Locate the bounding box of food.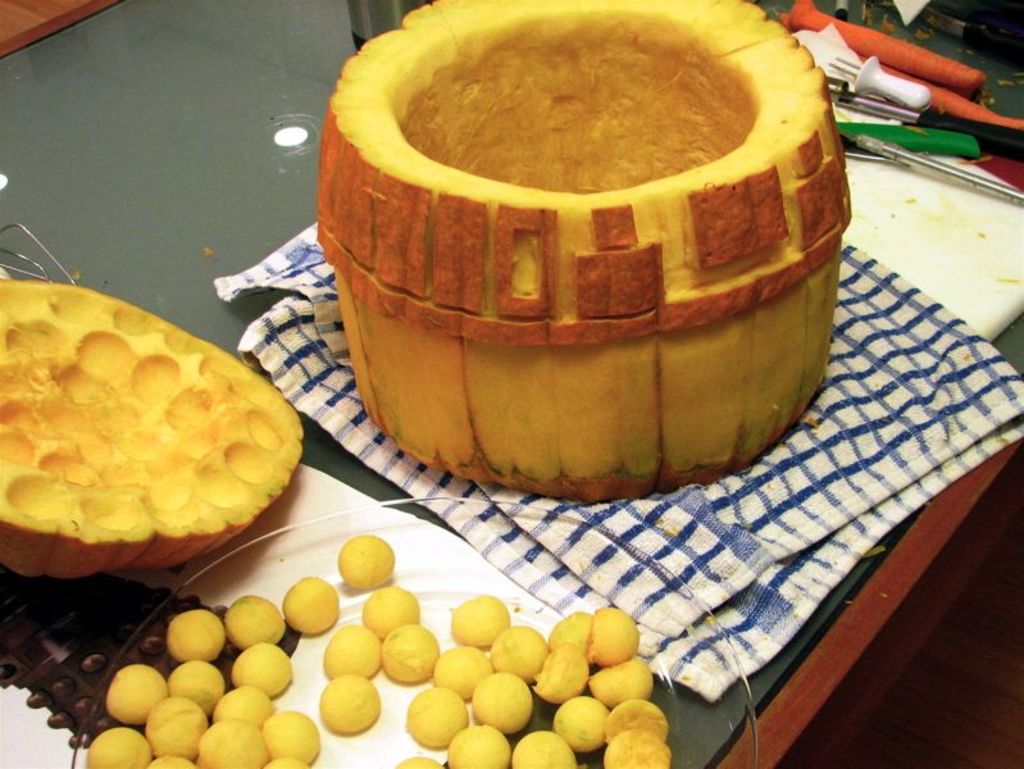
Bounding box: bbox=[165, 602, 228, 665].
